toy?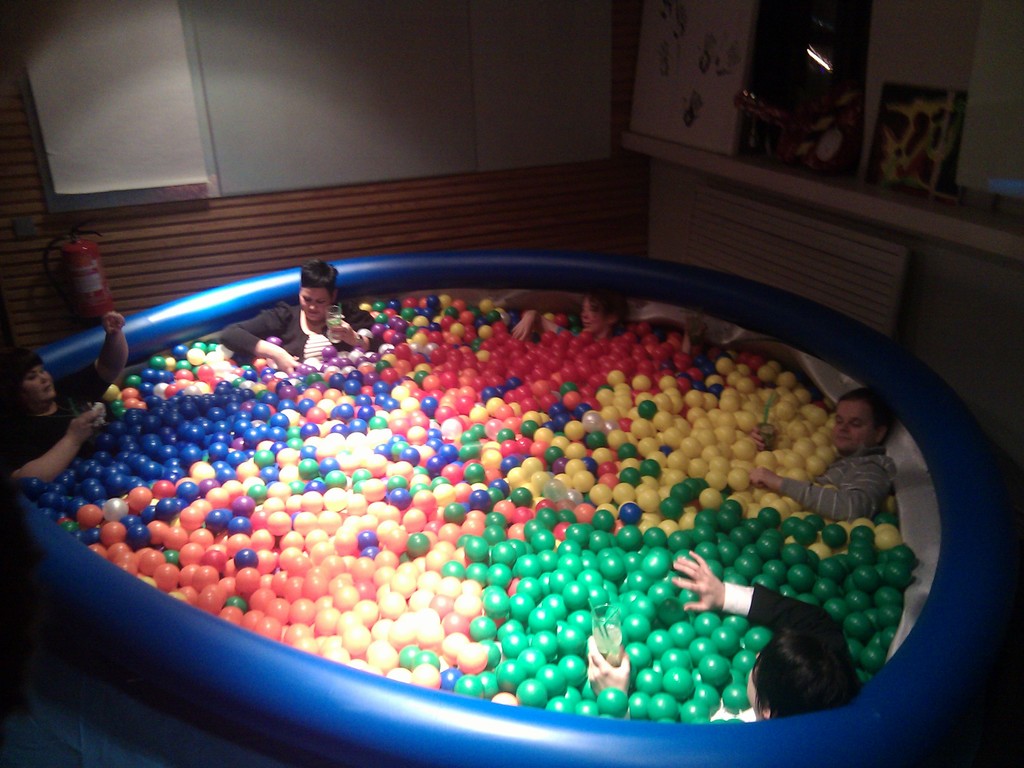
select_region(501, 630, 531, 659)
